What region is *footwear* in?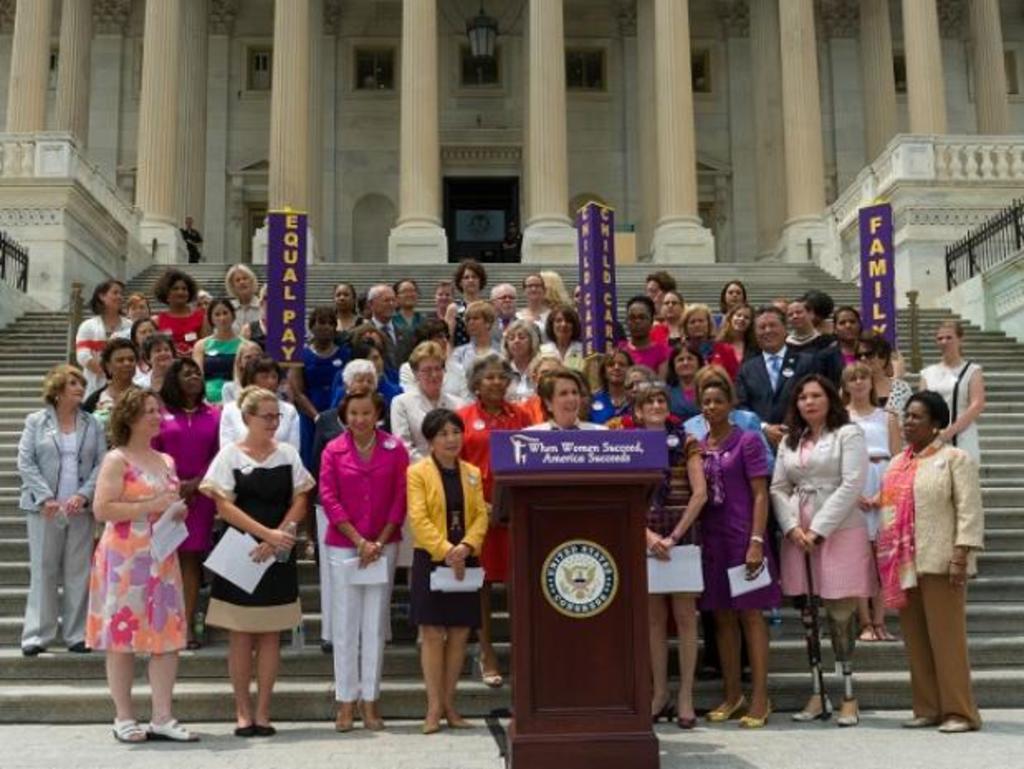
<box>111,714,147,749</box>.
